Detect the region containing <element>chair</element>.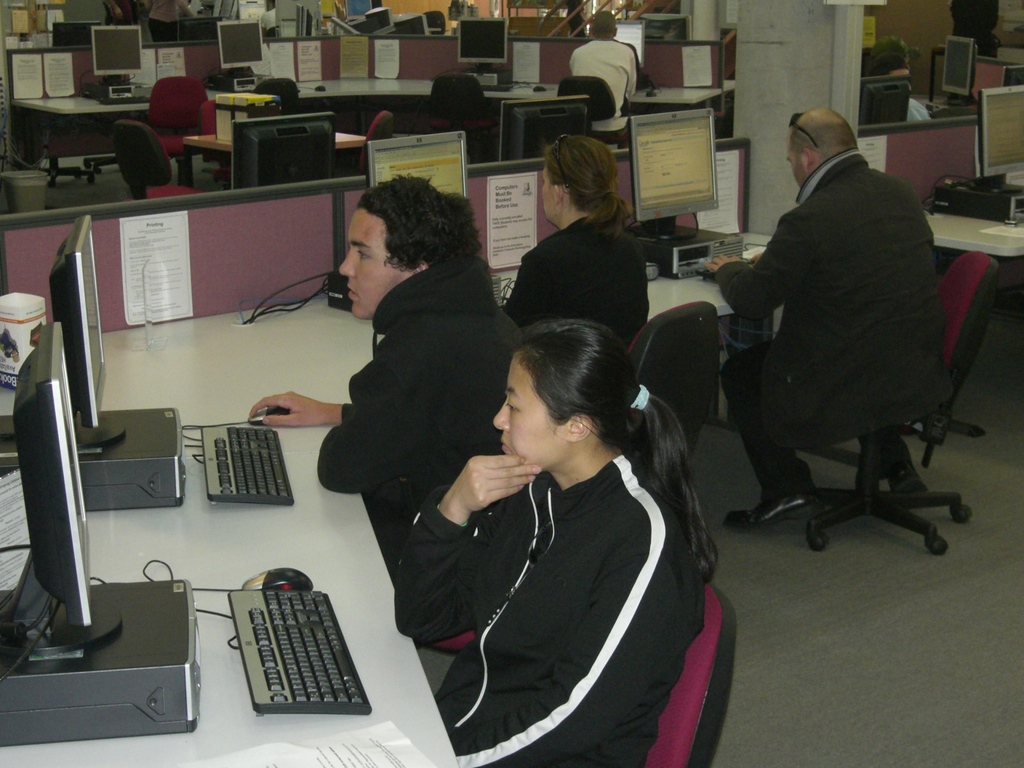
box(203, 98, 239, 187).
